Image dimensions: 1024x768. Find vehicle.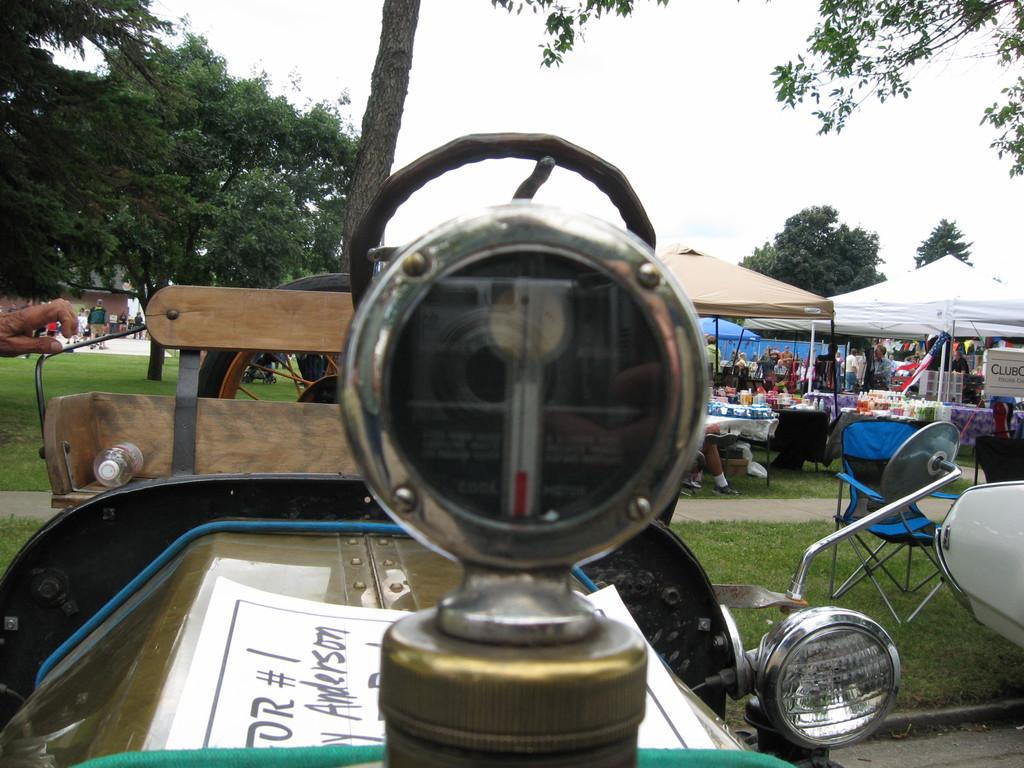
bbox=(933, 474, 1023, 650).
